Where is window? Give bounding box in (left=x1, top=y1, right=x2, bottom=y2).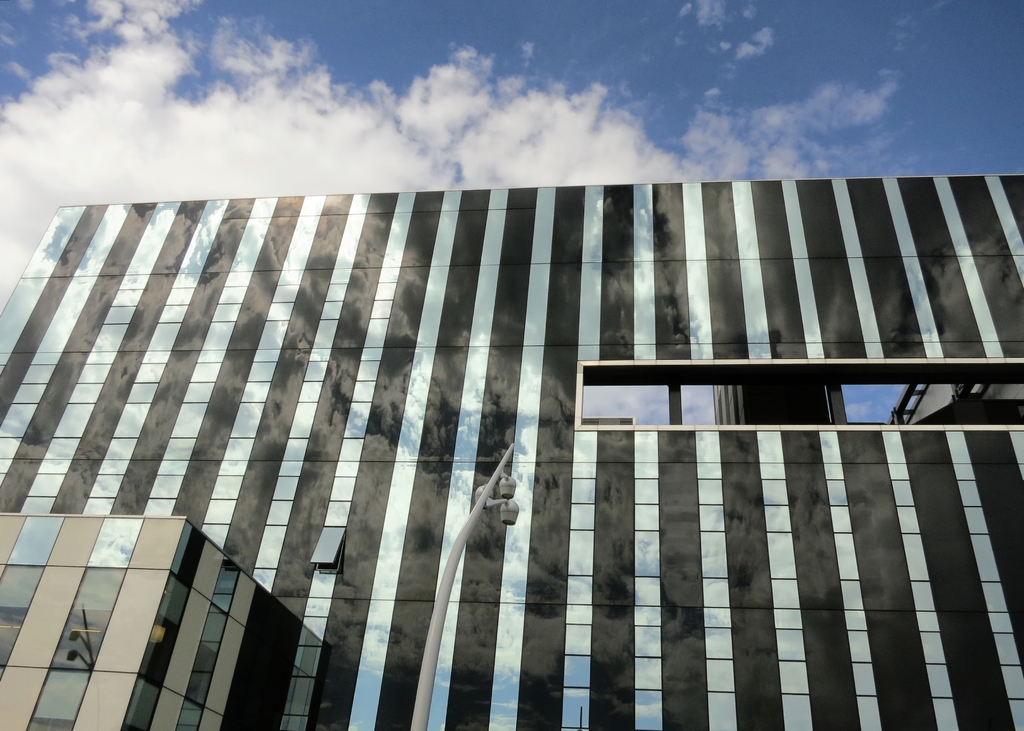
(left=47, top=565, right=129, bottom=670).
